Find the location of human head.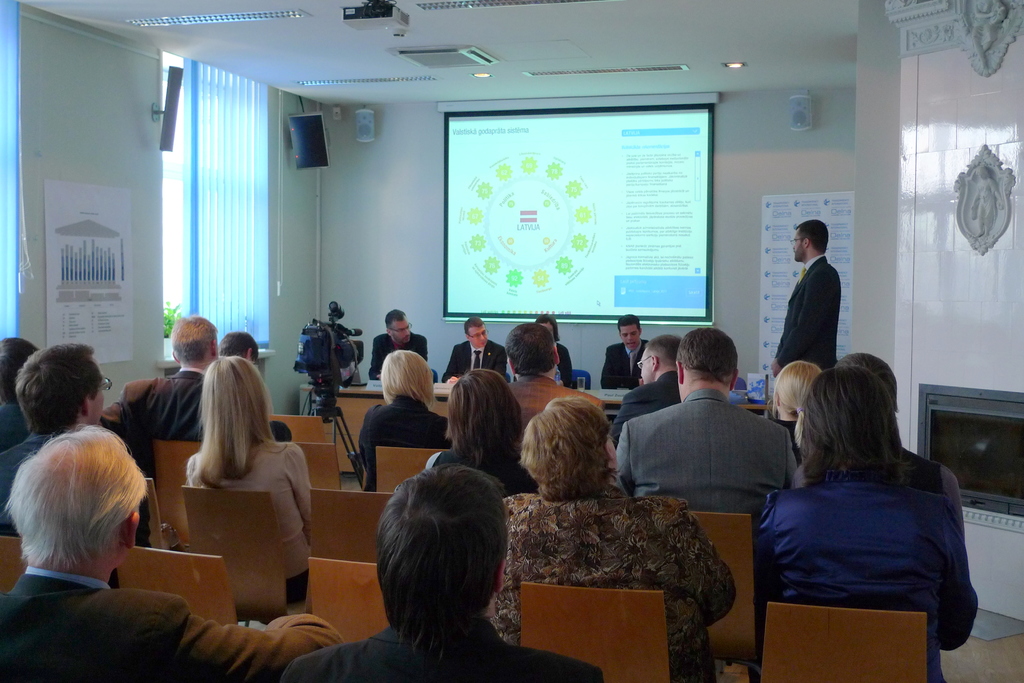
Location: 619,309,640,346.
